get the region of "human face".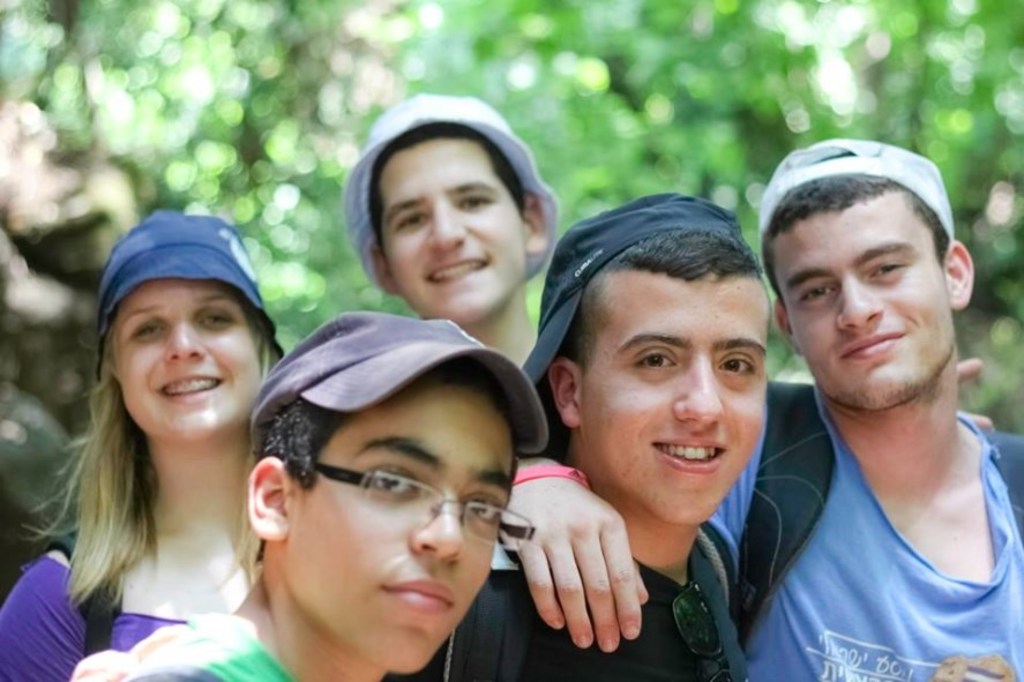
l=765, t=204, r=954, b=412.
